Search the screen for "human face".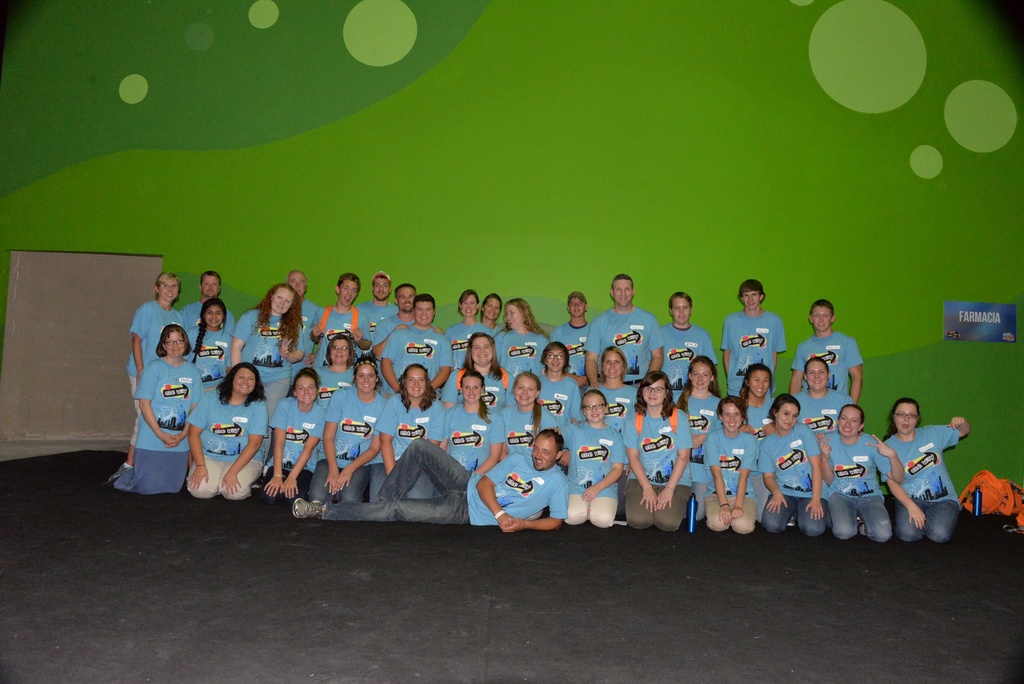
Found at x1=514 y1=380 x2=535 y2=405.
